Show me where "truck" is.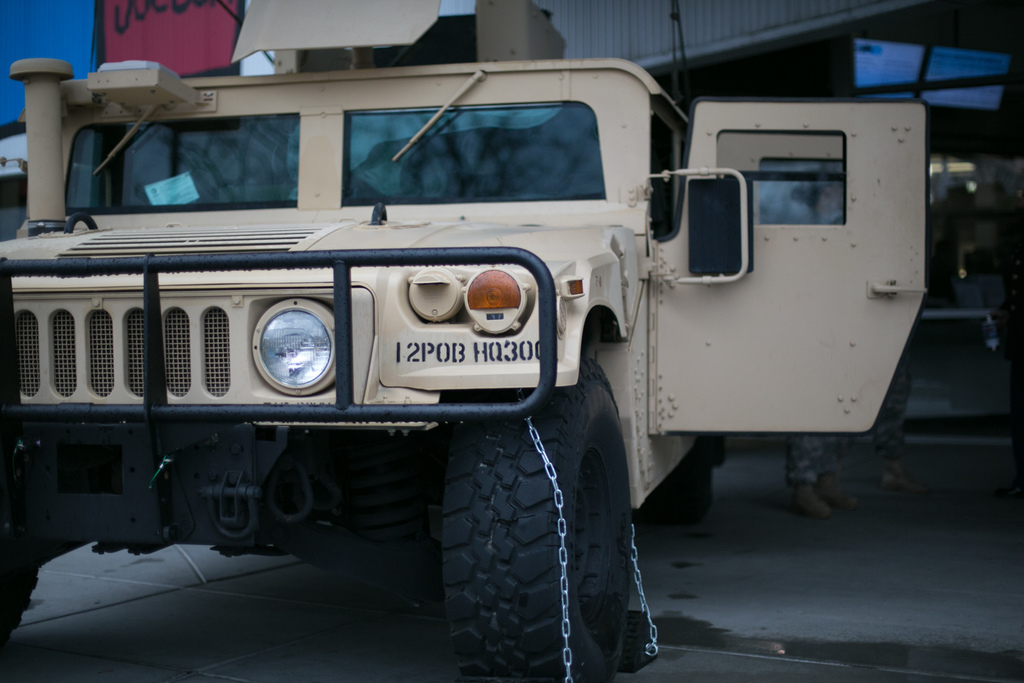
"truck" is at 0,59,902,660.
